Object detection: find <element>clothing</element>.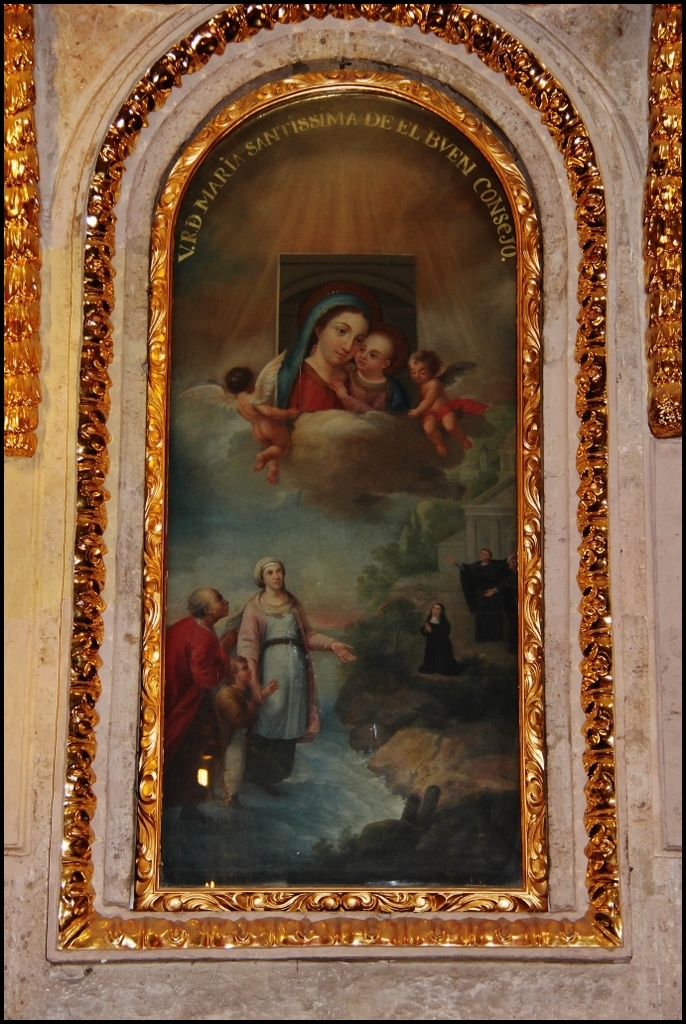
detection(255, 292, 351, 428).
